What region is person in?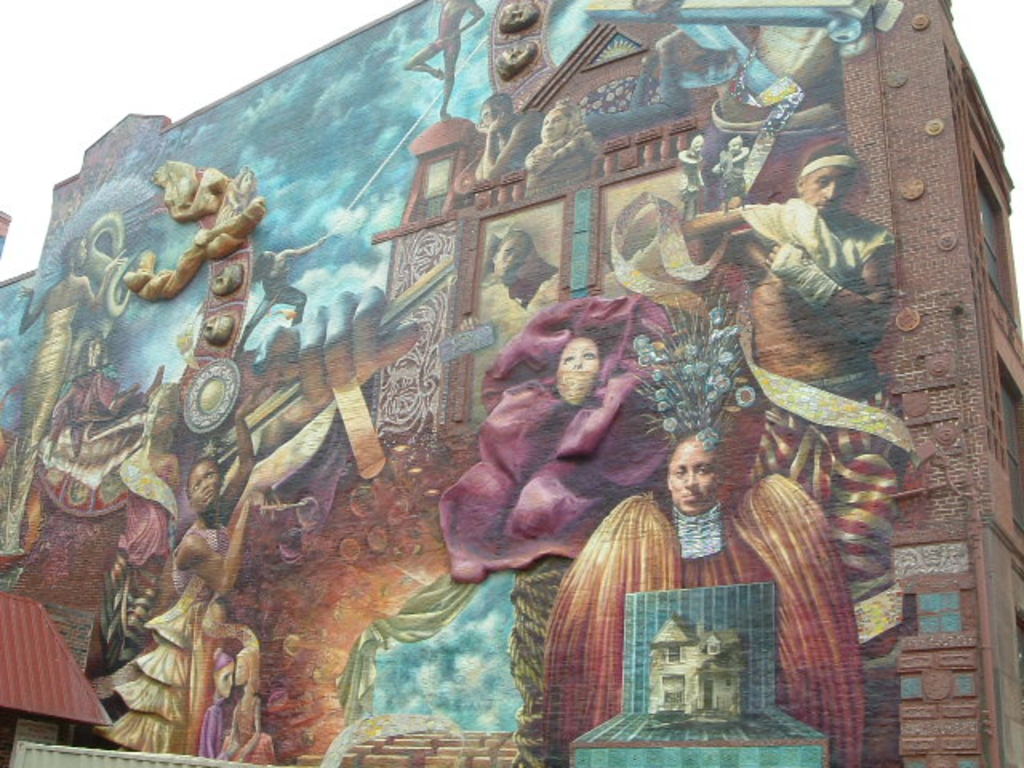
{"x1": 37, "y1": 328, "x2": 168, "y2": 469}.
